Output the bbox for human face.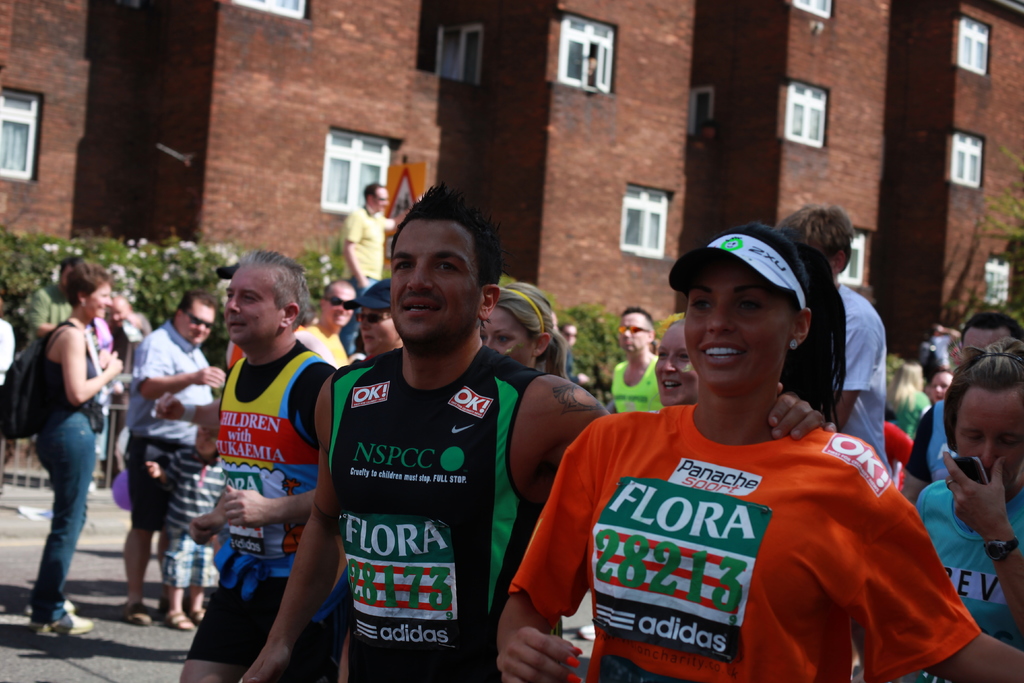
358,309,399,354.
